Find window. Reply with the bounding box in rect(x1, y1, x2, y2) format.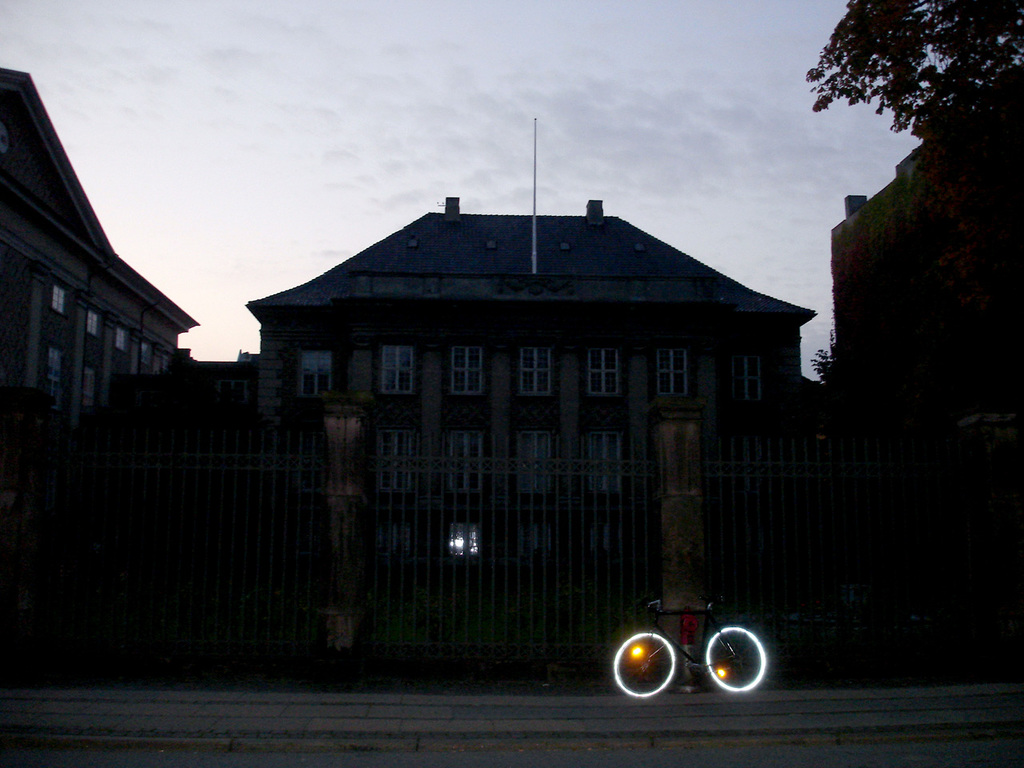
rect(84, 314, 100, 338).
